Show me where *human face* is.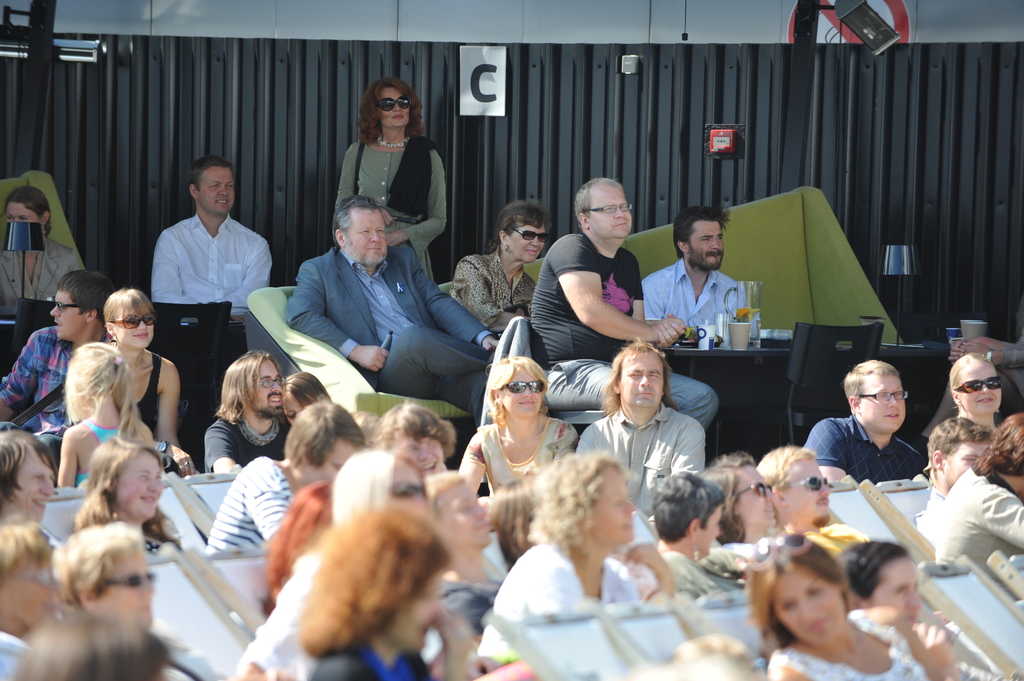
*human face* is at bbox=[50, 291, 83, 339].
